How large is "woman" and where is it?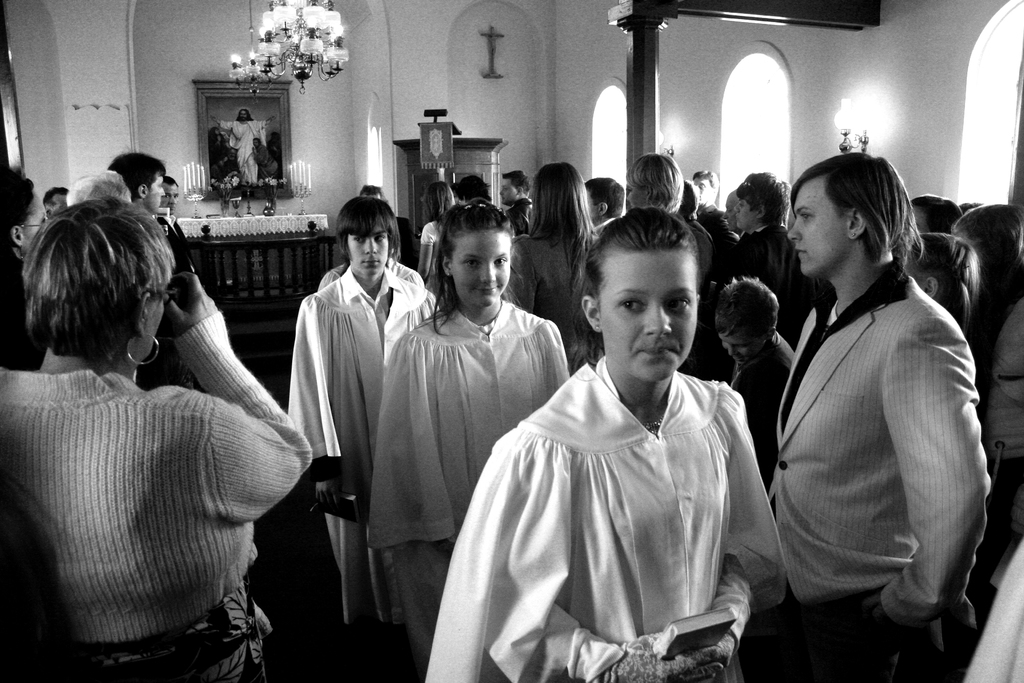
Bounding box: rect(421, 183, 459, 295).
